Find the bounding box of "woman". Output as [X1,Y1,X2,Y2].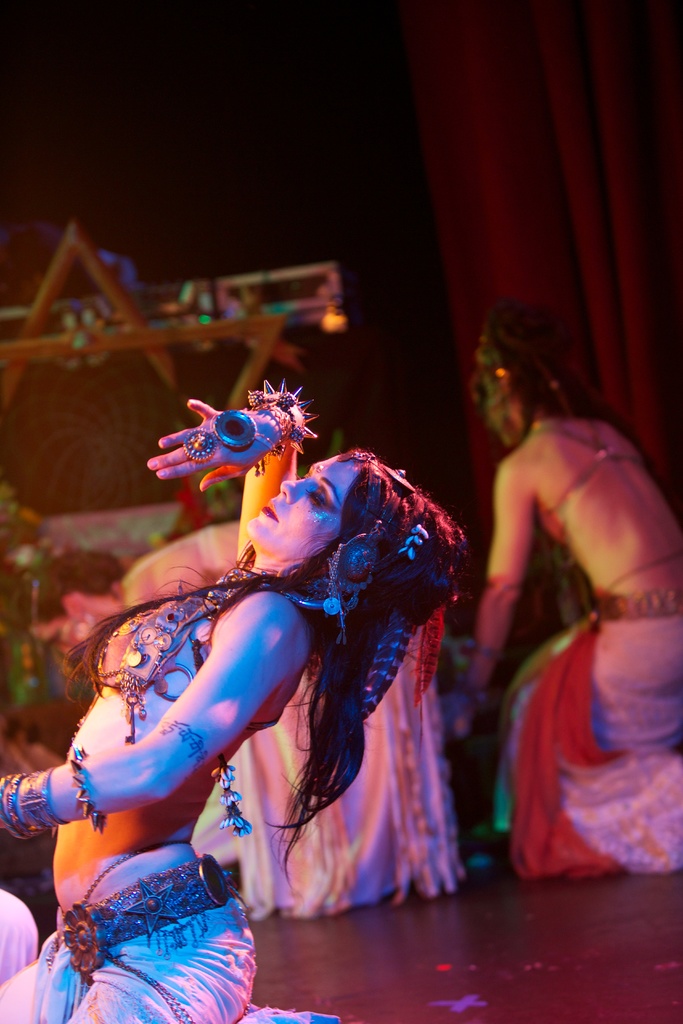
[15,511,455,915].
